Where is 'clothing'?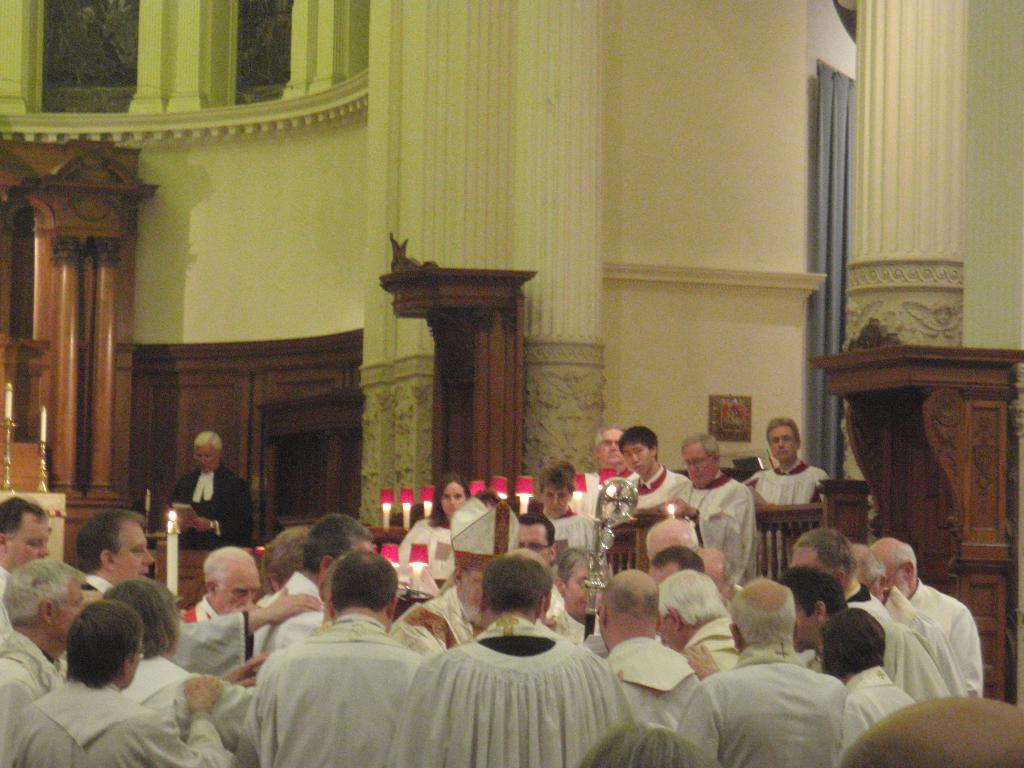
<region>177, 458, 265, 555</region>.
